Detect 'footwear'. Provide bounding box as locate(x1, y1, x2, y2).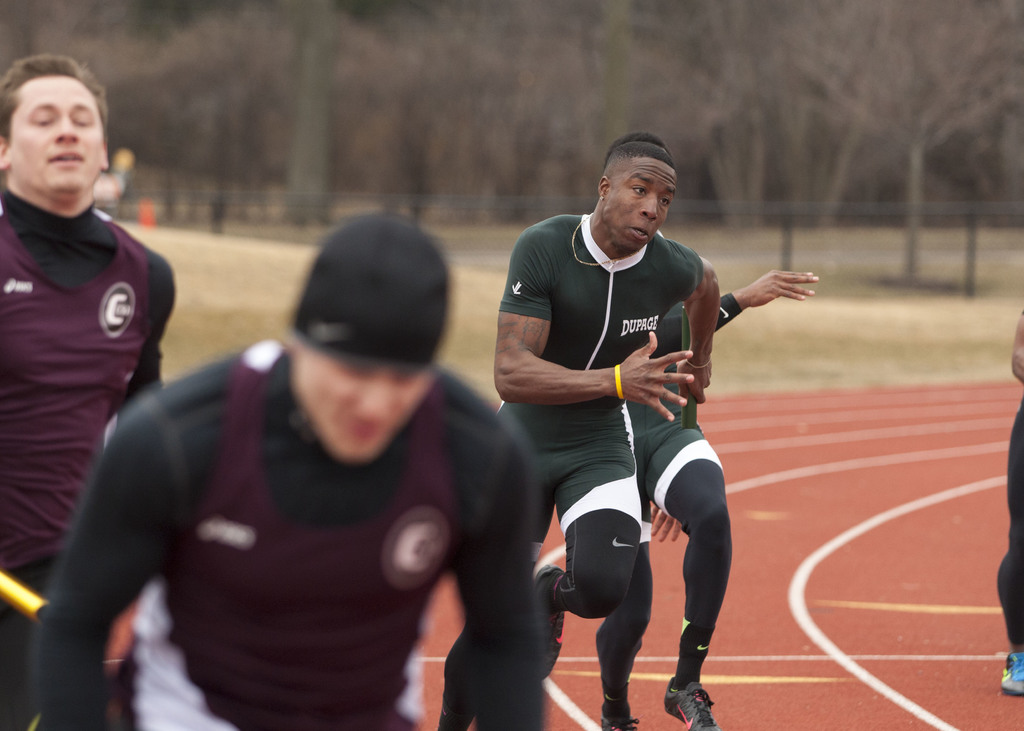
locate(672, 633, 730, 716).
